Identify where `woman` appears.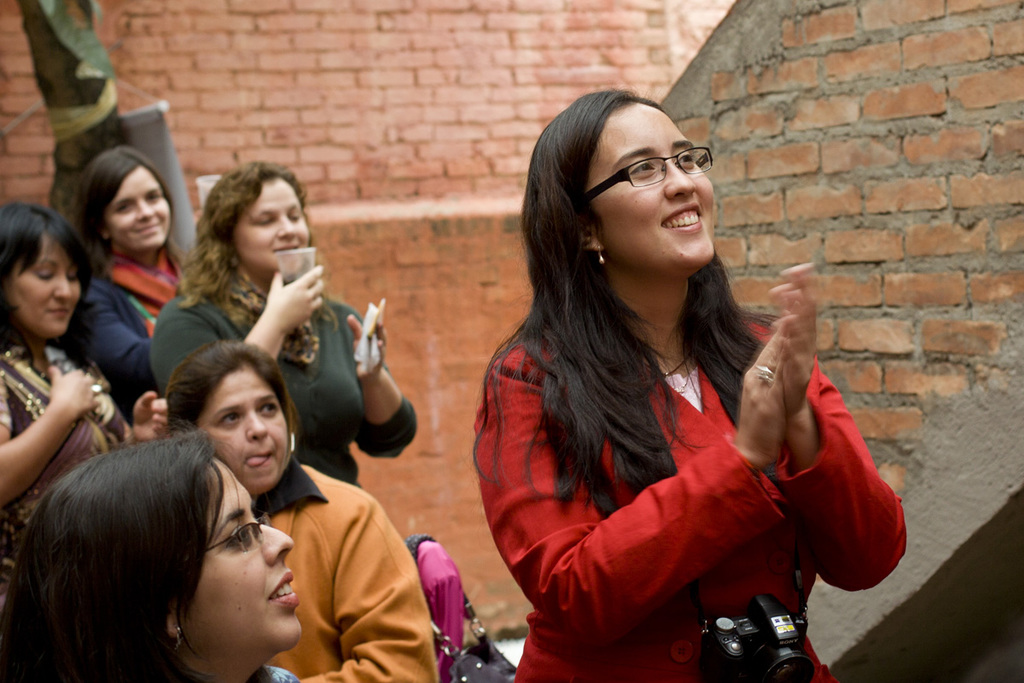
Appears at {"left": 77, "top": 146, "right": 189, "bottom": 428}.
